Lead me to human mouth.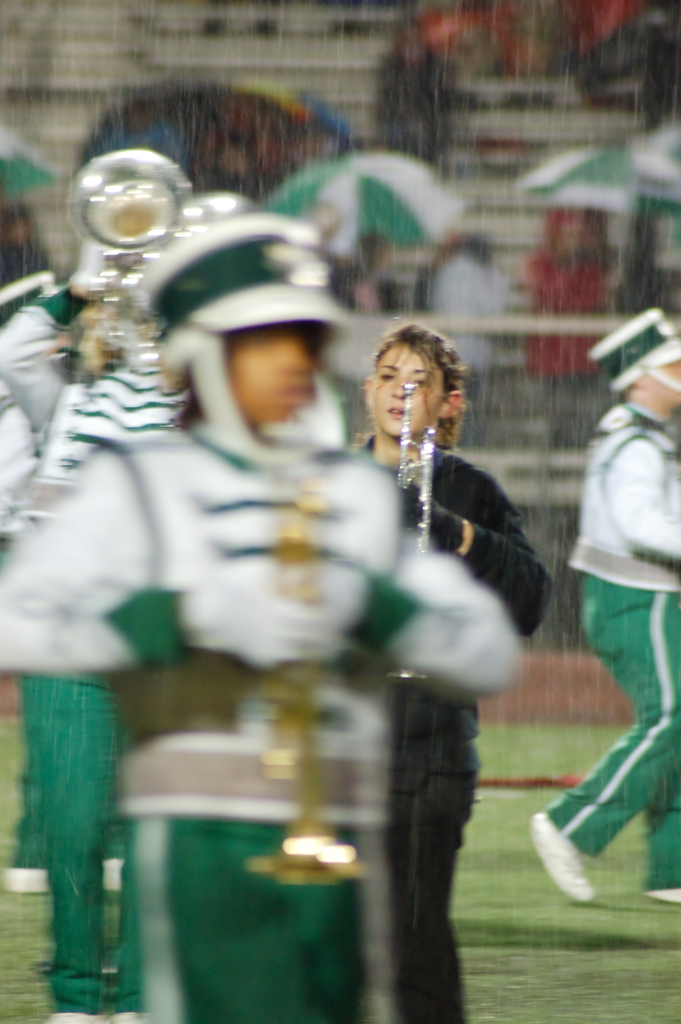
Lead to select_region(388, 408, 409, 415).
